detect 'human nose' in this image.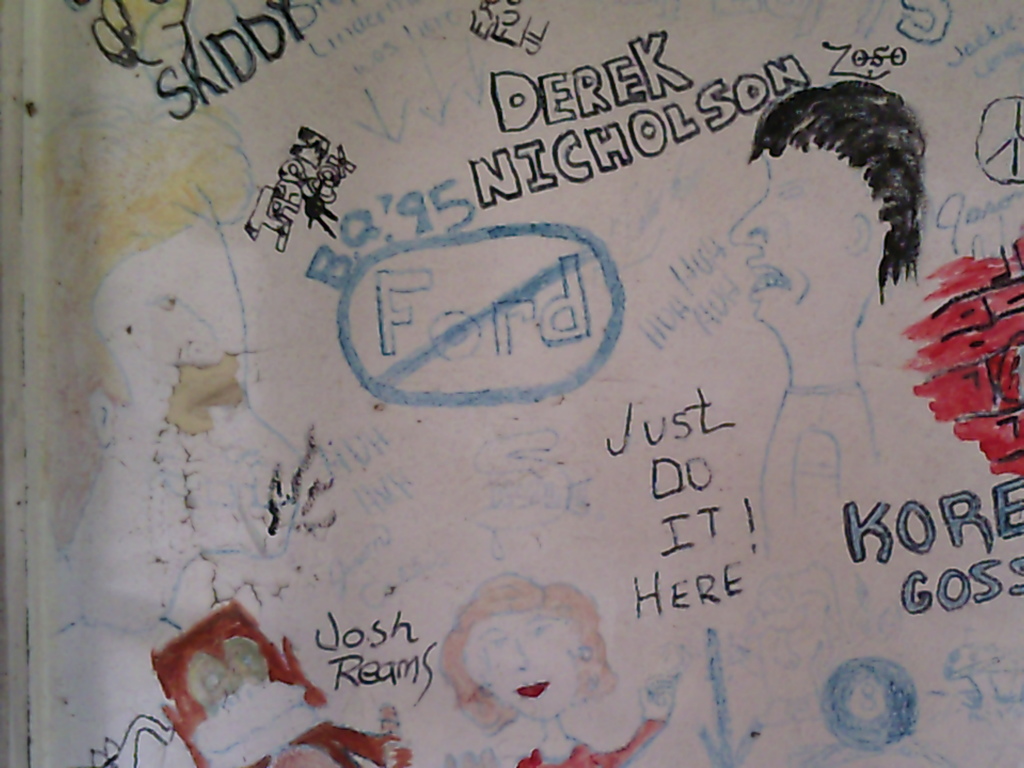
Detection: [726, 188, 772, 248].
